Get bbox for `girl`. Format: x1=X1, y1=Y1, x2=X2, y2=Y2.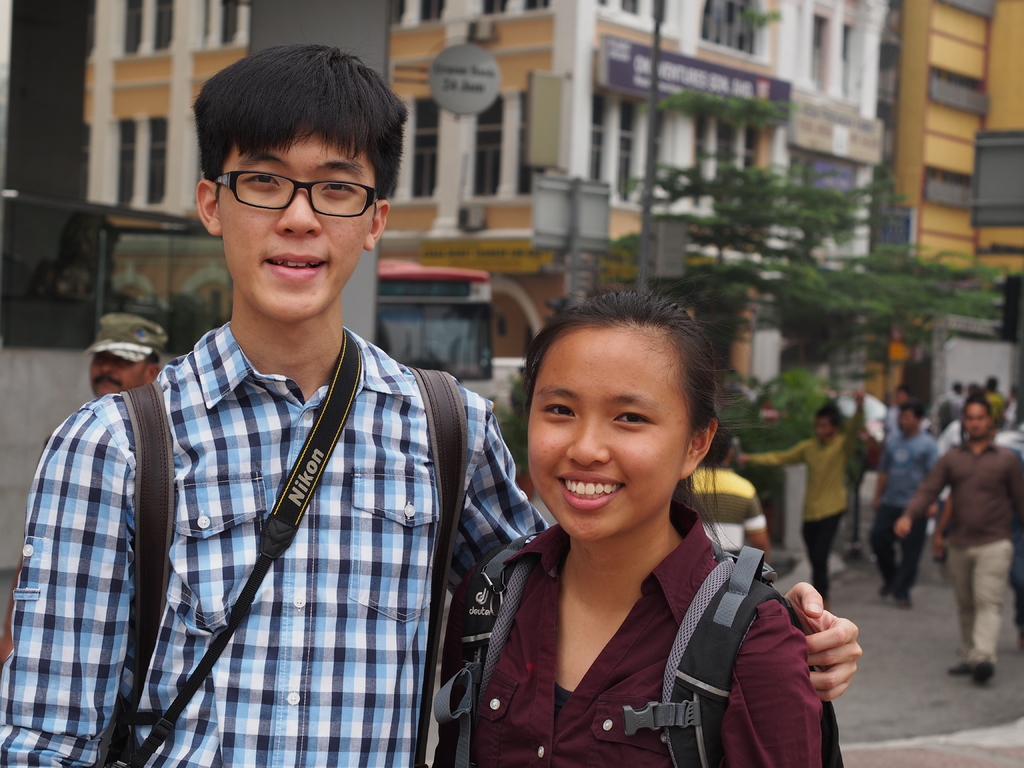
x1=432, y1=292, x2=845, y2=767.
